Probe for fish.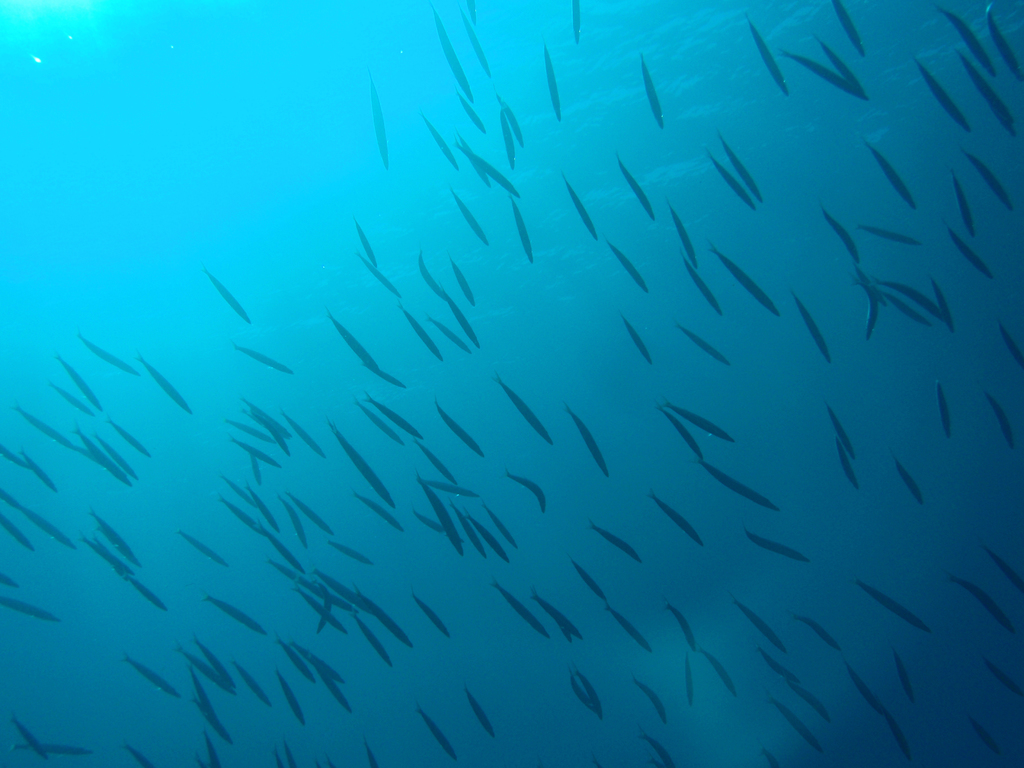
Probe result: [x1=461, y1=506, x2=511, y2=567].
